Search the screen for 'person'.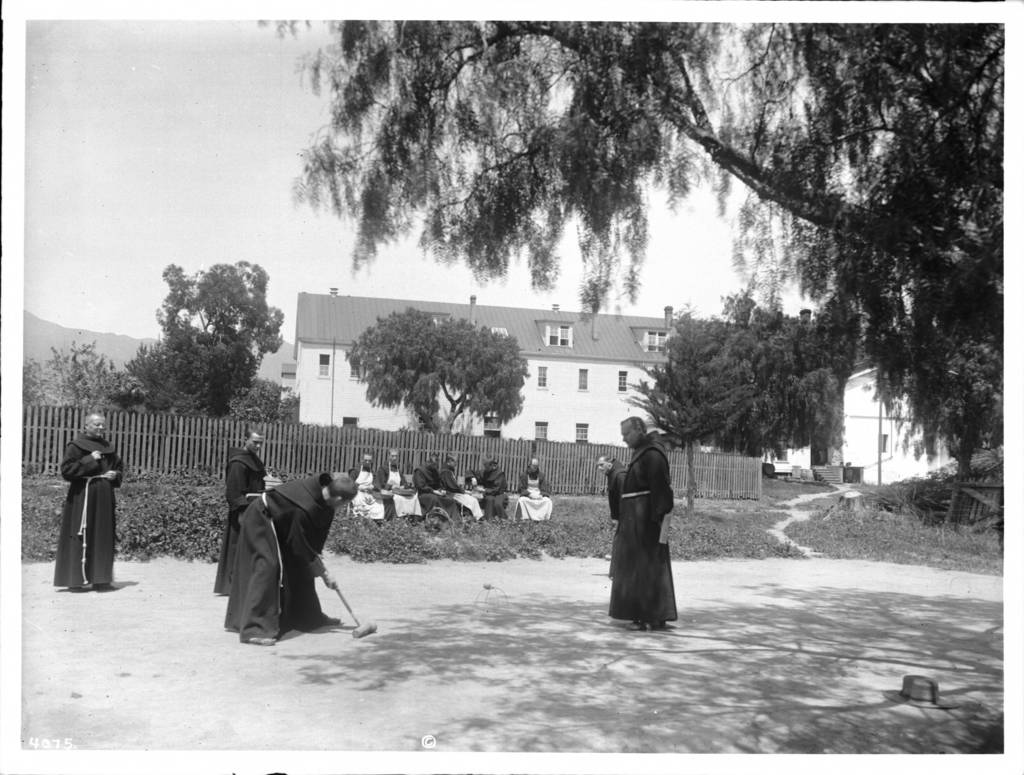
Found at (x1=434, y1=445, x2=483, y2=516).
